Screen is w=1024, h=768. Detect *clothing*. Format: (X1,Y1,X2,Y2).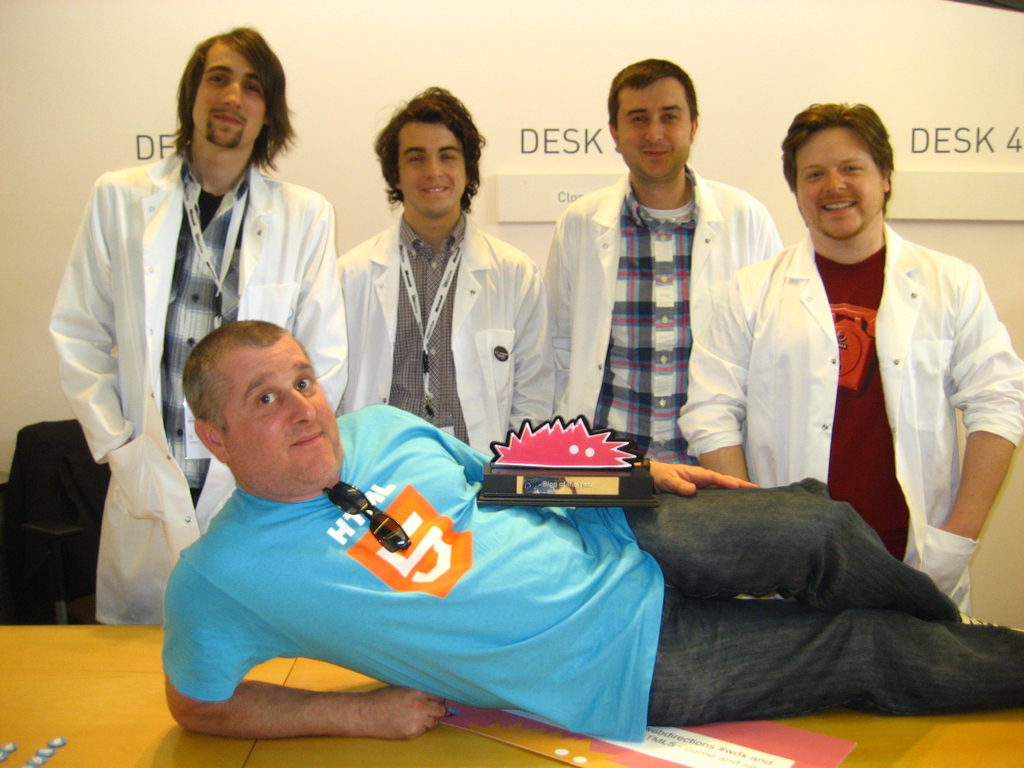
(45,145,354,628).
